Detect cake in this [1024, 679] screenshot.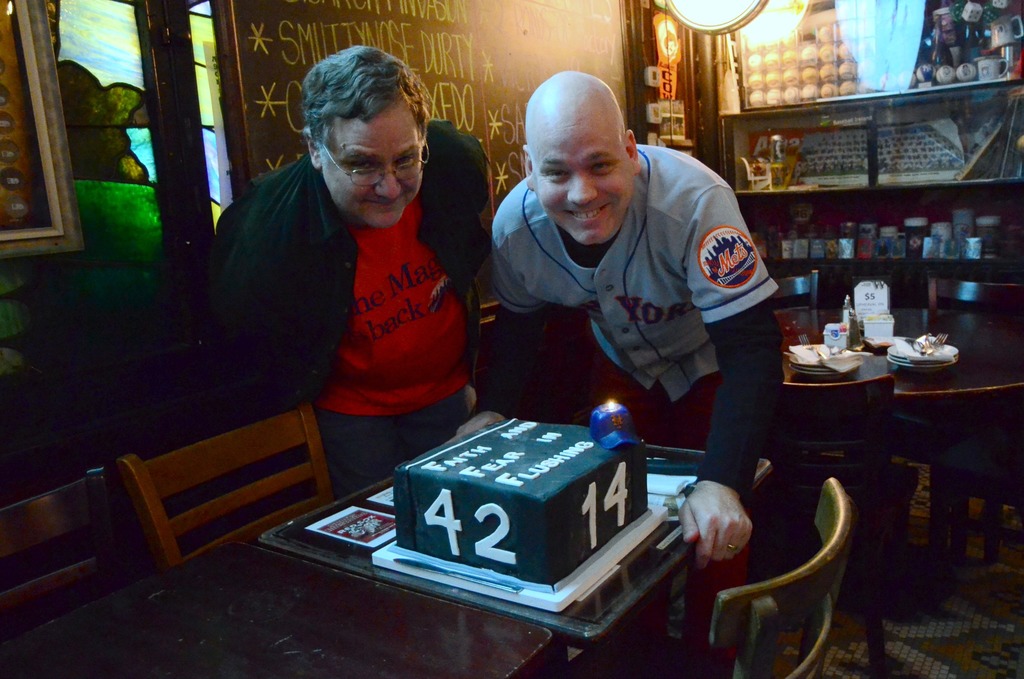
Detection: (x1=392, y1=418, x2=650, y2=589).
